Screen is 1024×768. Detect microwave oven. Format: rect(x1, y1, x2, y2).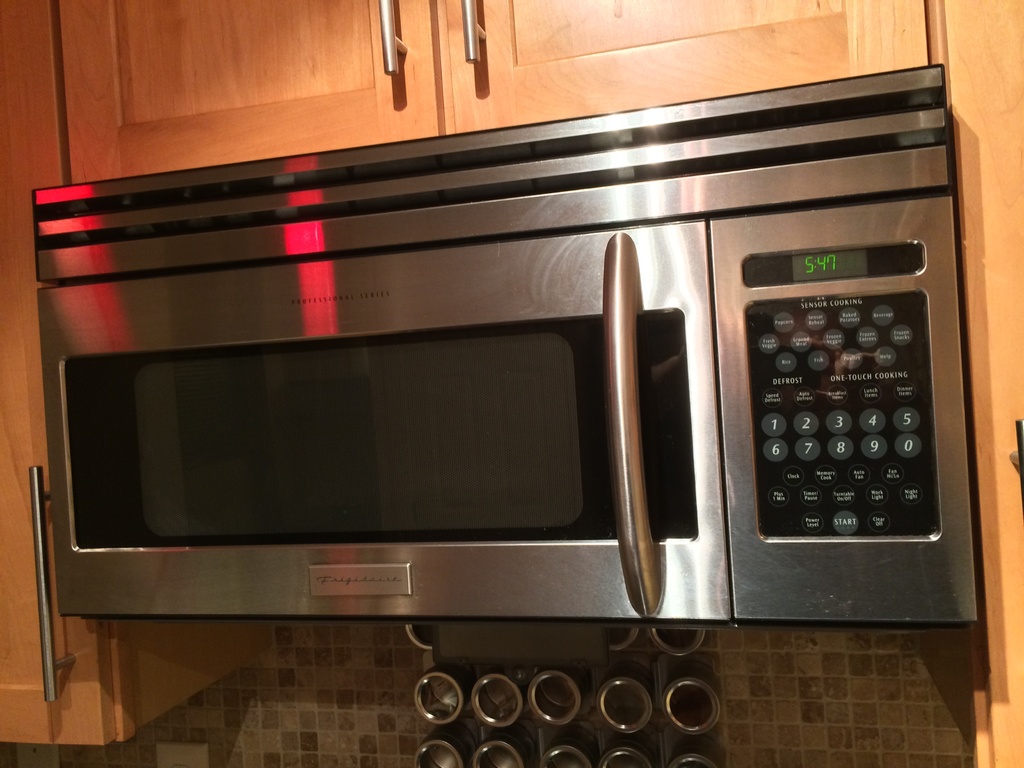
rect(33, 61, 980, 620).
